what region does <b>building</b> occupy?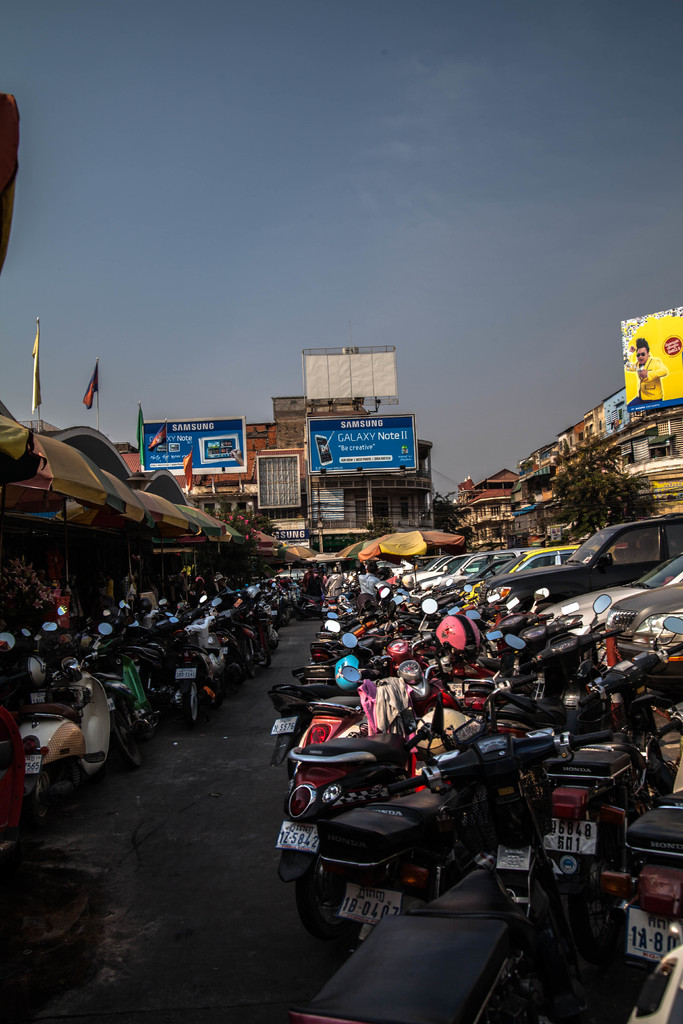
(118,391,440,573).
